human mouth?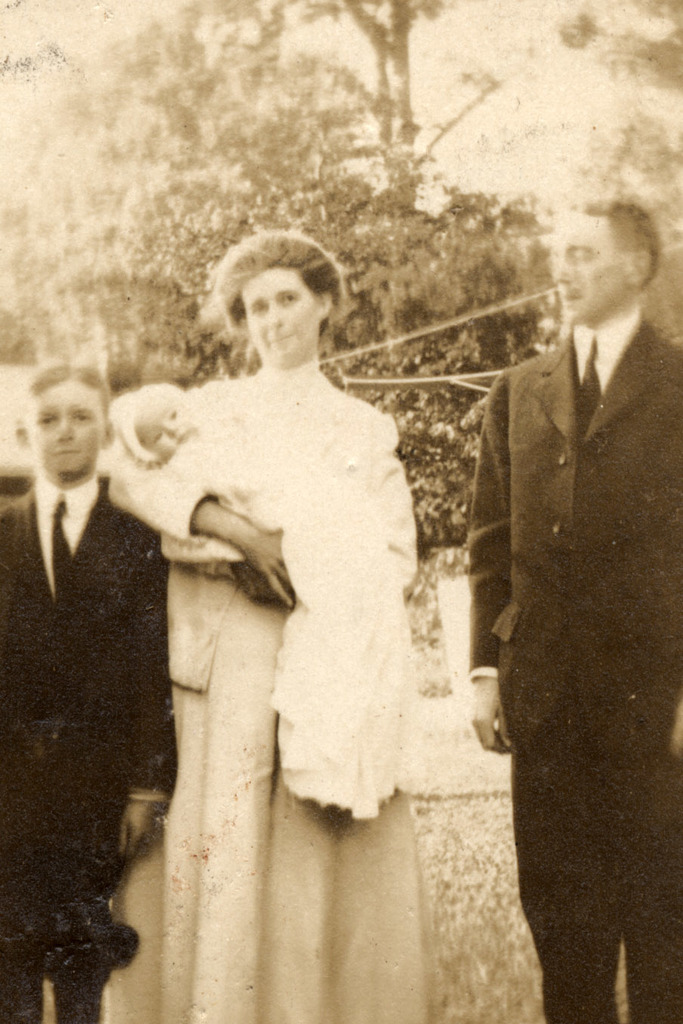
[175, 434, 190, 448]
